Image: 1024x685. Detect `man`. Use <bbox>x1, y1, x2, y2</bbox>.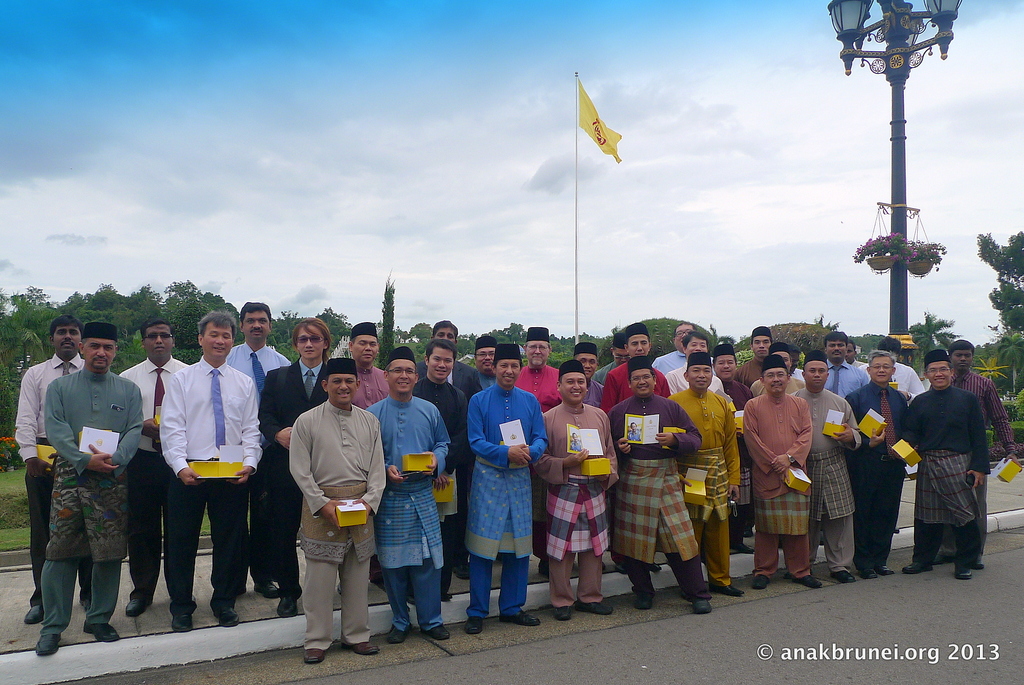
<bbox>284, 356, 402, 675</bbox>.
